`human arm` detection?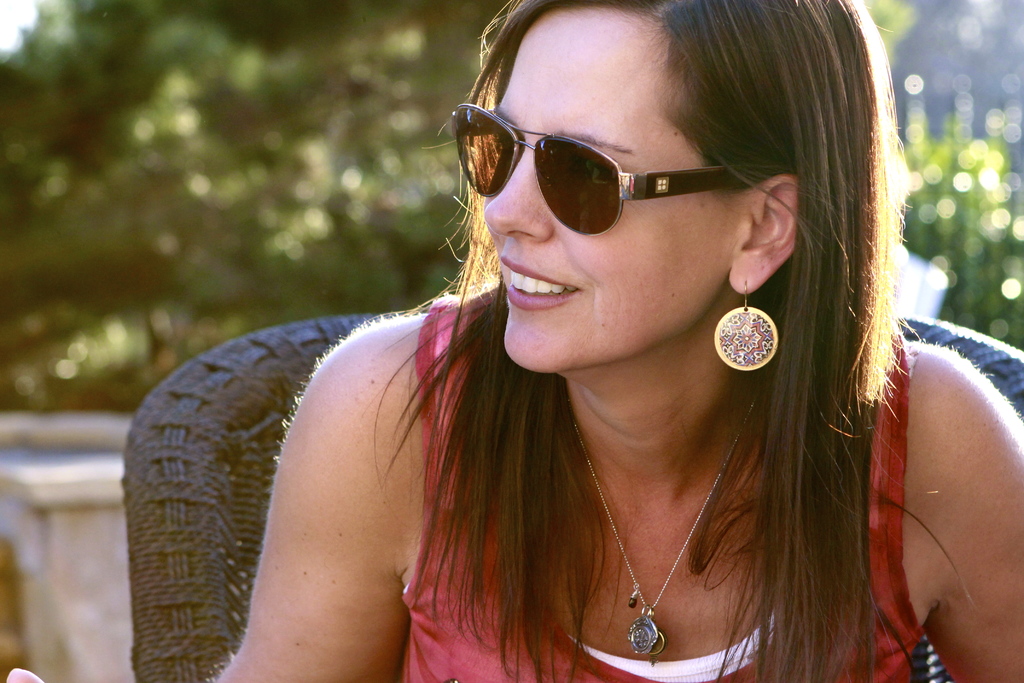
left=906, top=322, right=1012, bottom=650
